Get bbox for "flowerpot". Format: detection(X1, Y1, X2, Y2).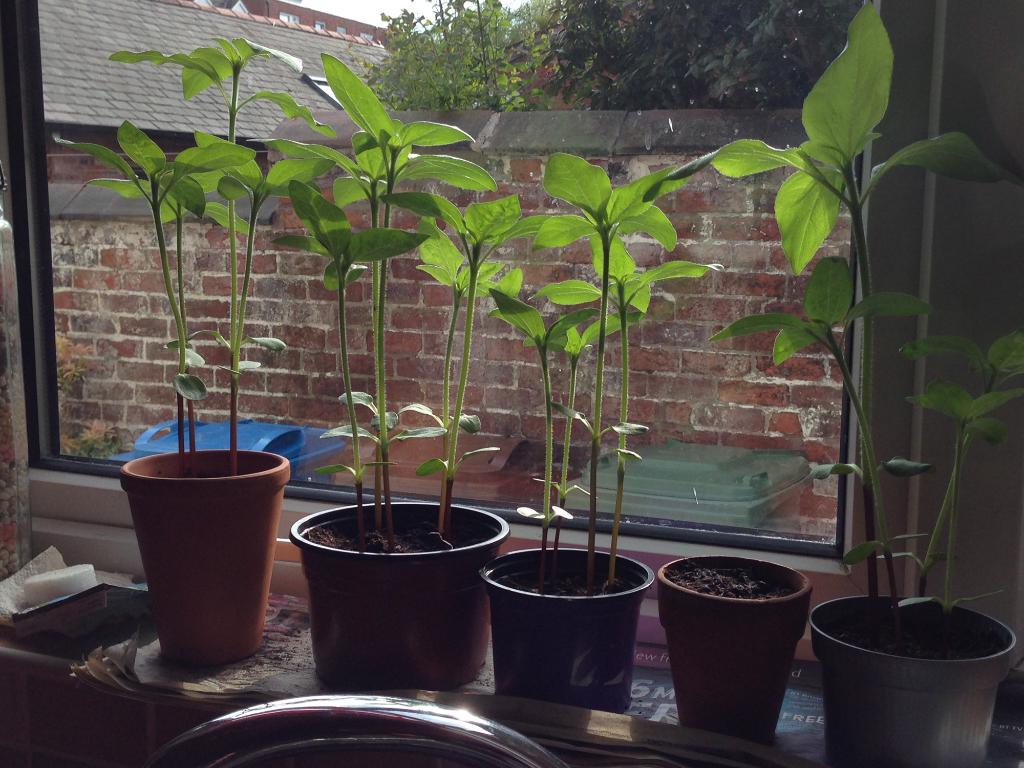
detection(811, 593, 1019, 767).
